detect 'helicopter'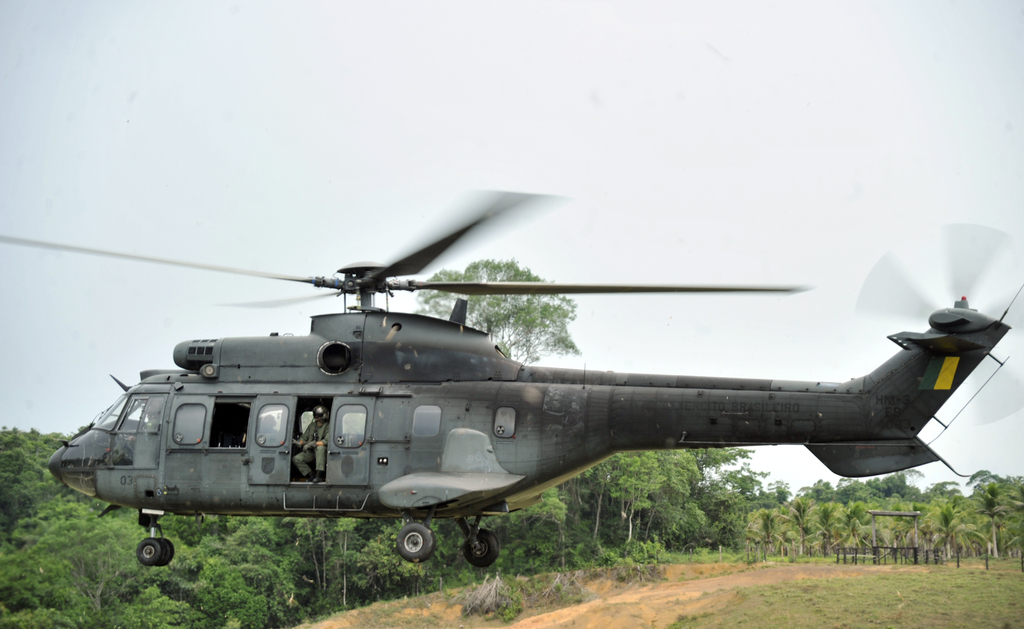
(6,175,1023,583)
